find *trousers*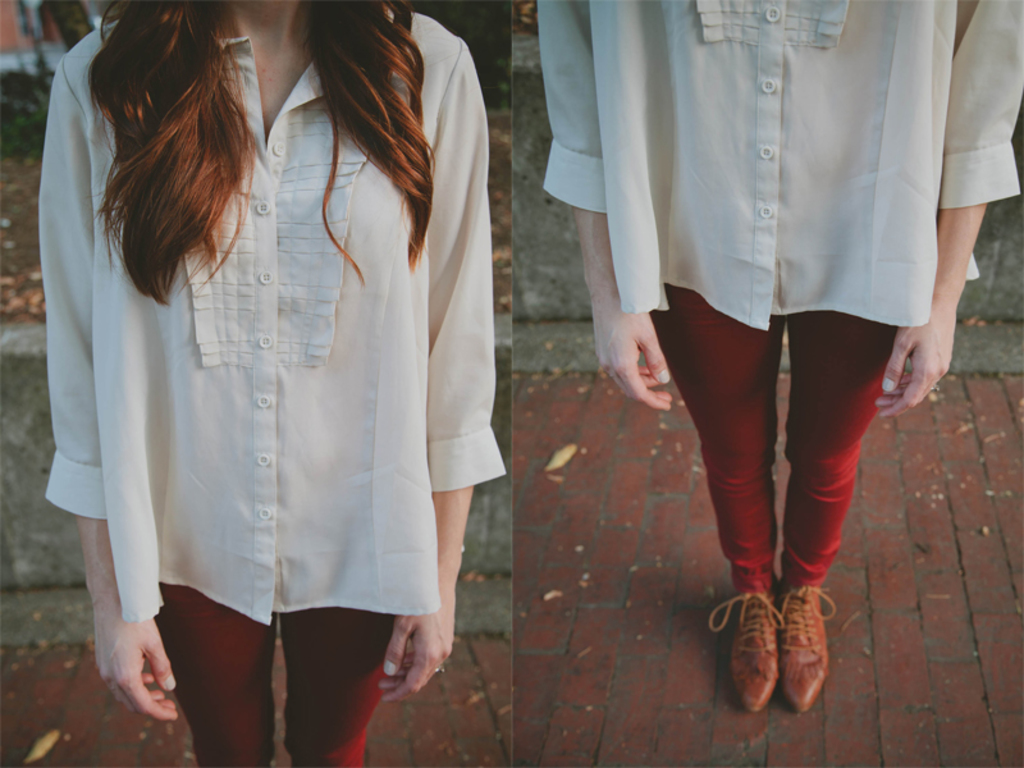
locate(646, 278, 906, 593)
